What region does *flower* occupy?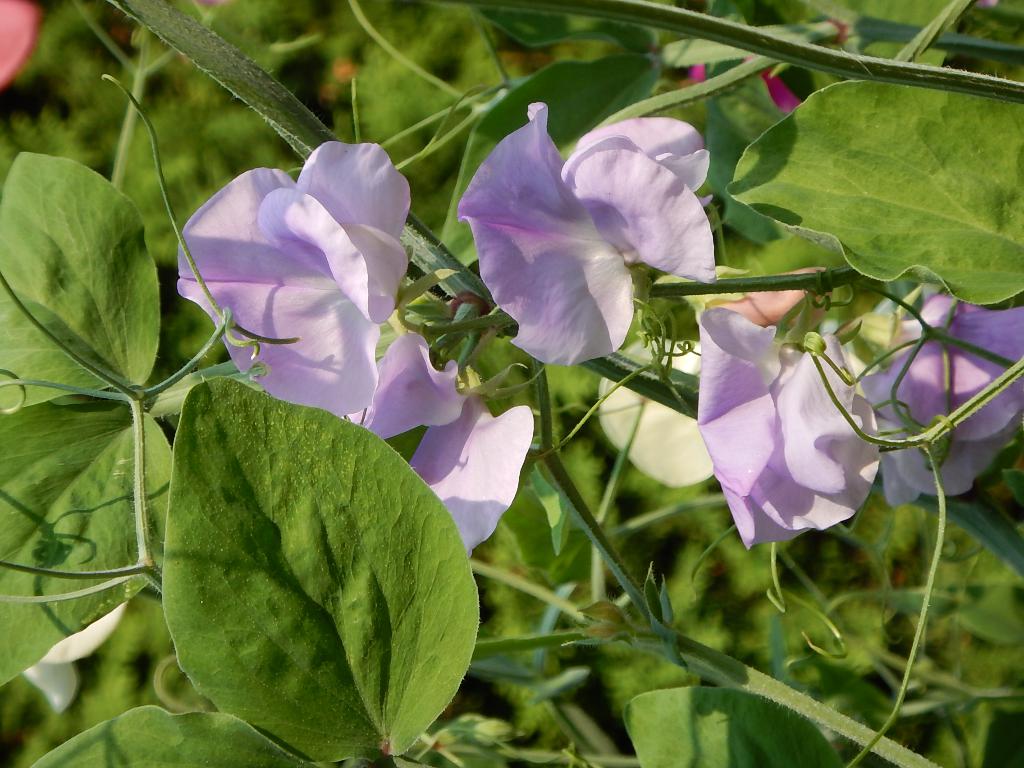
<box>457,116,720,376</box>.
